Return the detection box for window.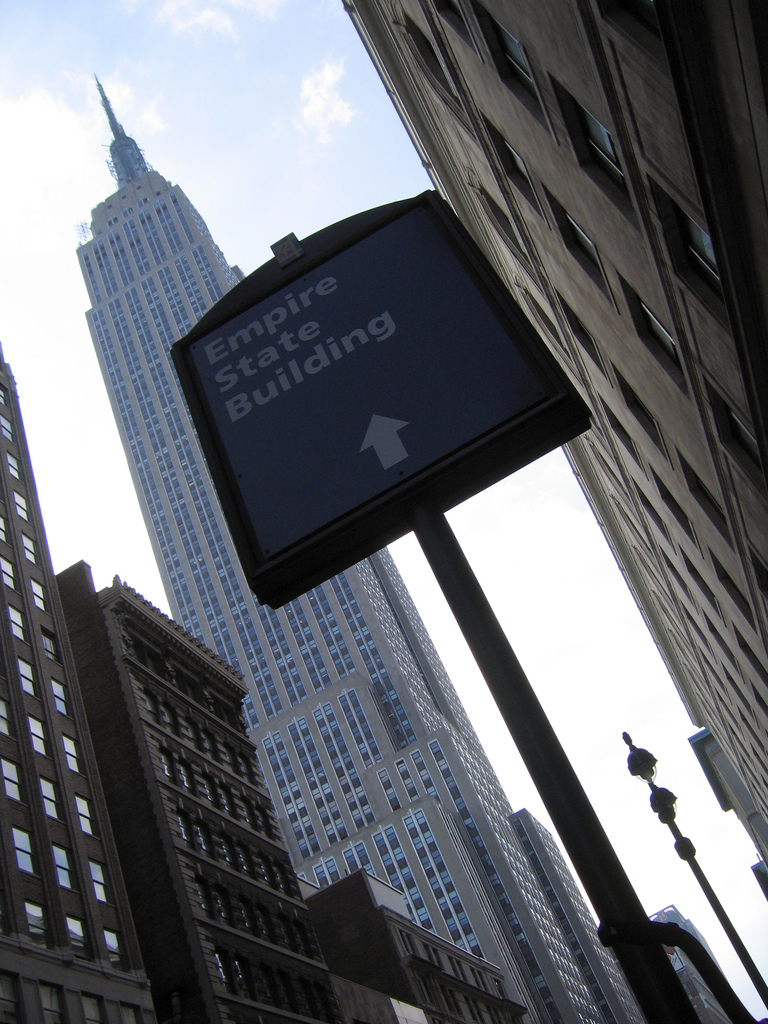
0 701 13 736.
